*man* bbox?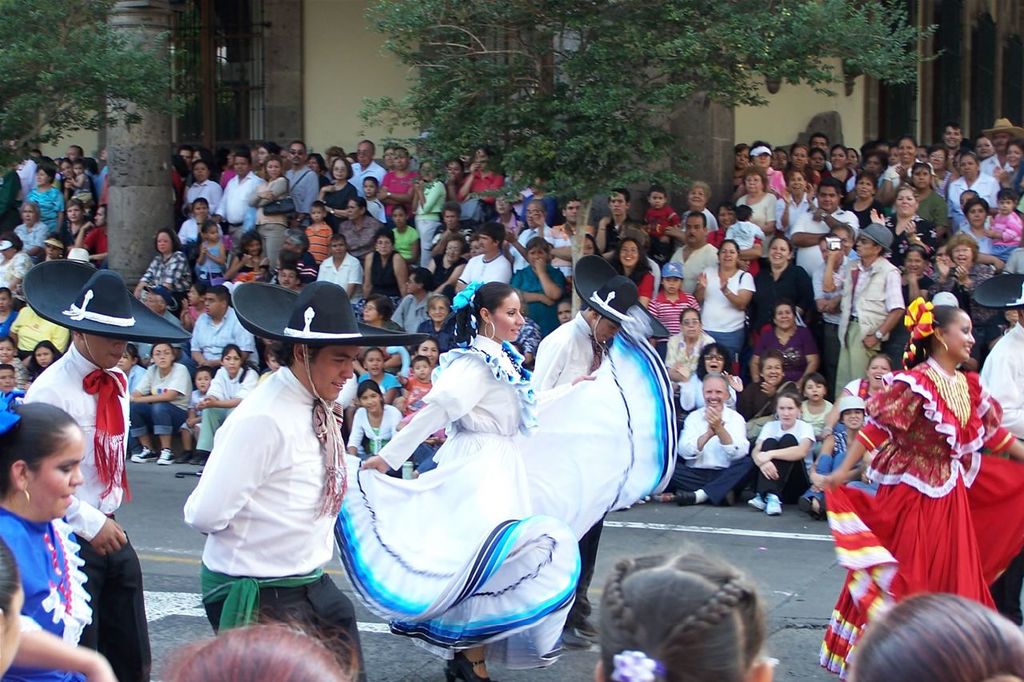
rect(667, 211, 718, 296)
